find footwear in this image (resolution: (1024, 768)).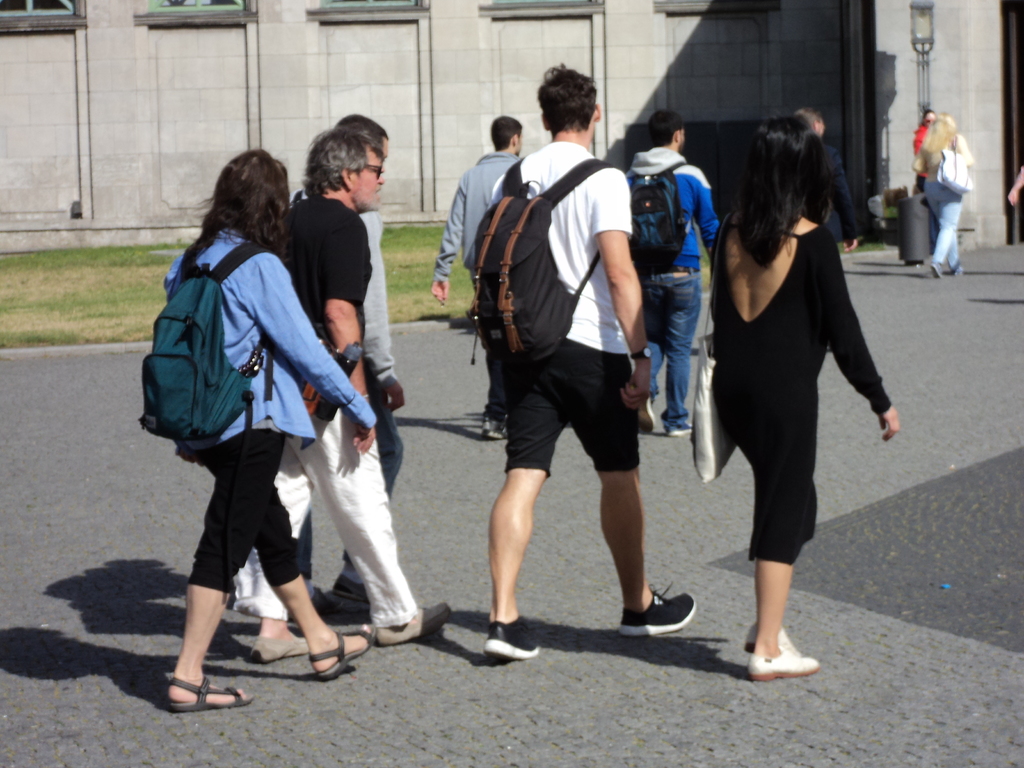
{"left": 307, "top": 625, "right": 374, "bottom": 679}.
